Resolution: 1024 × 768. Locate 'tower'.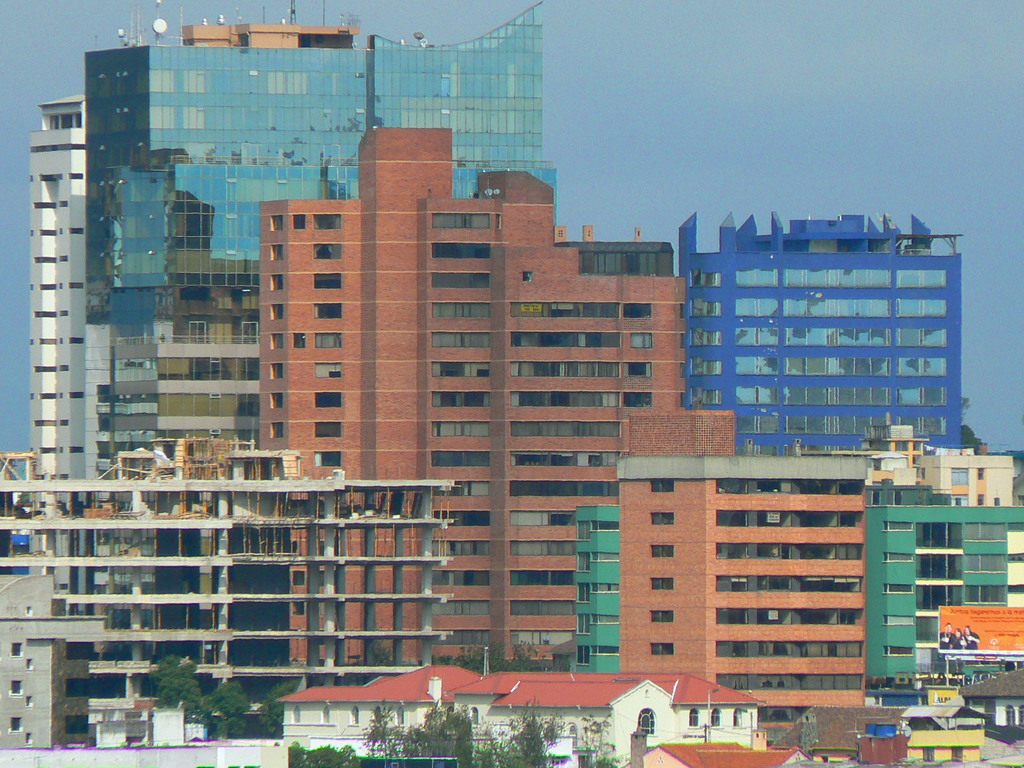
[left=47, top=68, right=911, bottom=694].
